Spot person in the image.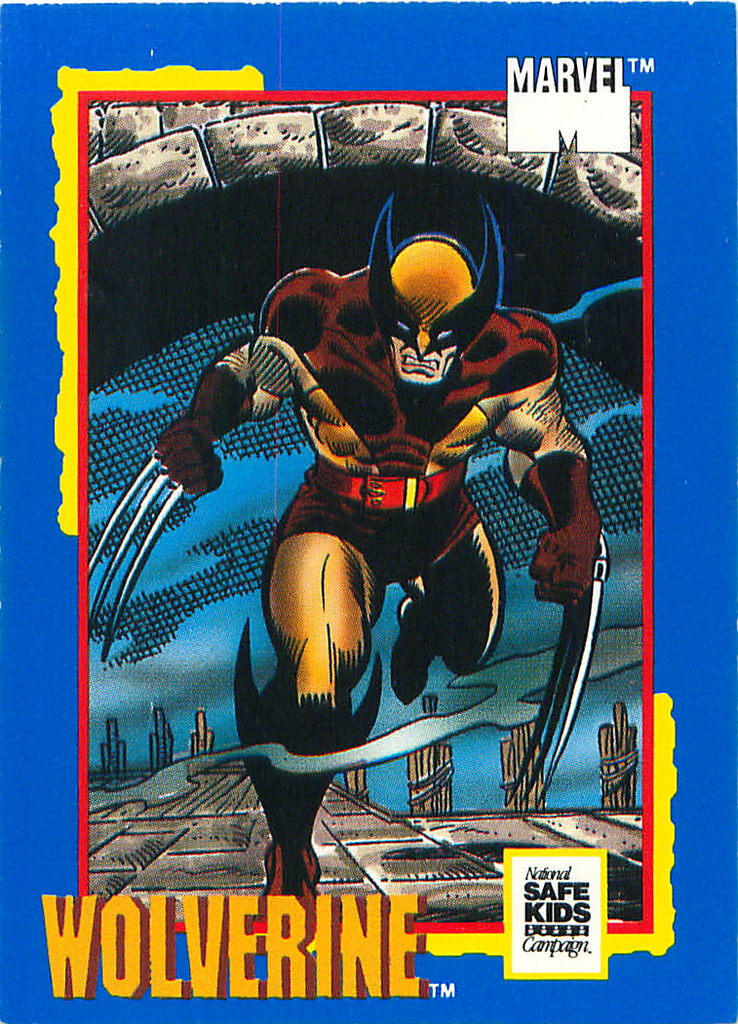
person found at [150,188,606,934].
